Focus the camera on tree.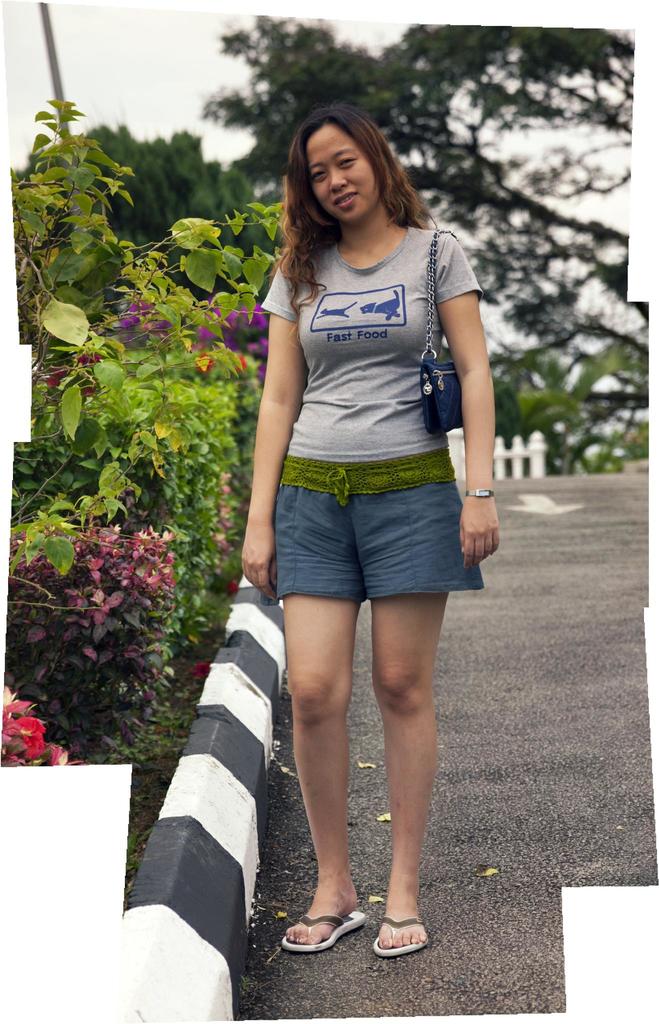
Focus region: left=201, top=23, right=651, bottom=352.
